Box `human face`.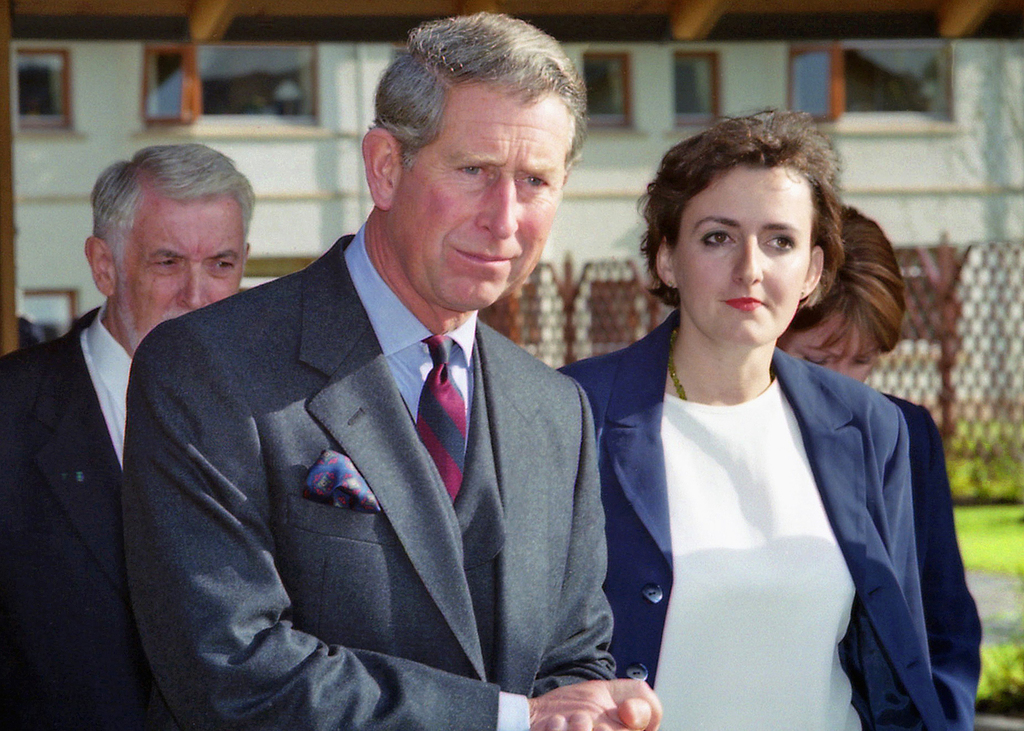
x1=398 y1=82 x2=572 y2=307.
